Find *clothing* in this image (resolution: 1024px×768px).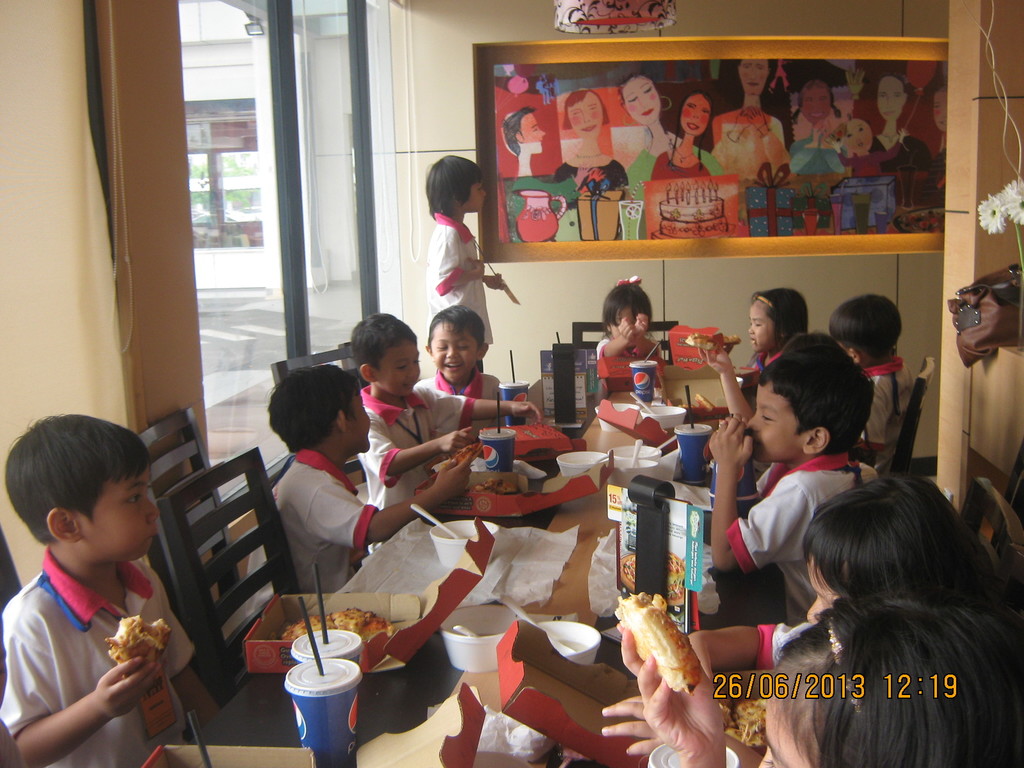
245/448/378/620.
